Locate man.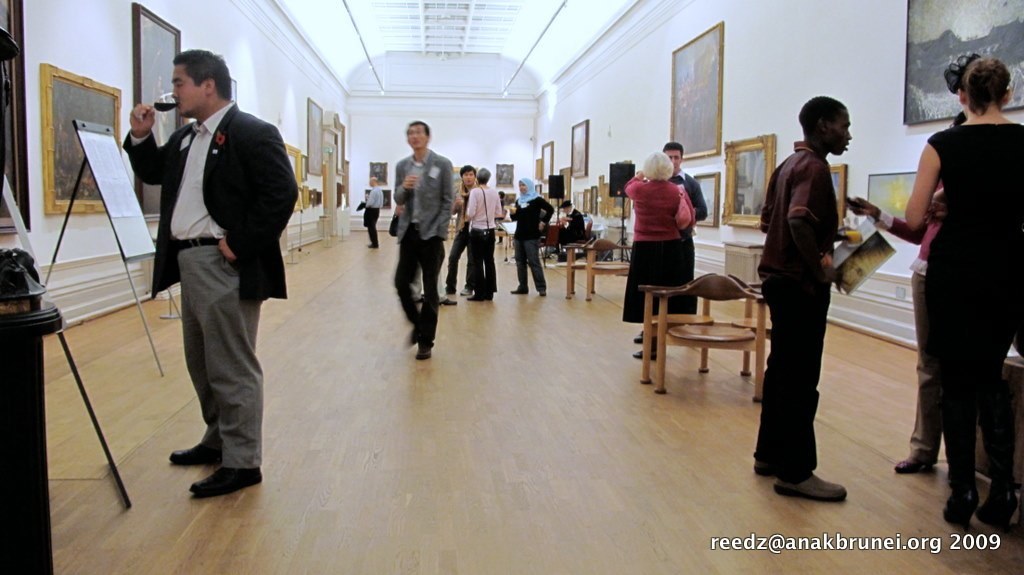
Bounding box: rect(539, 201, 586, 261).
